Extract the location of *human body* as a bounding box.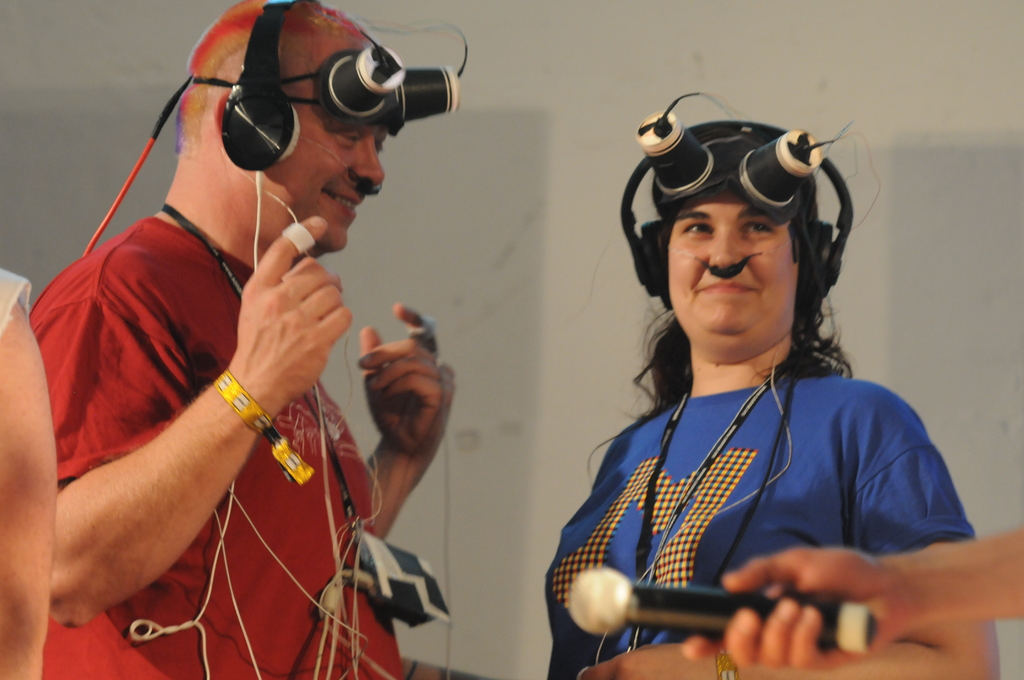
<region>500, 160, 951, 662</region>.
